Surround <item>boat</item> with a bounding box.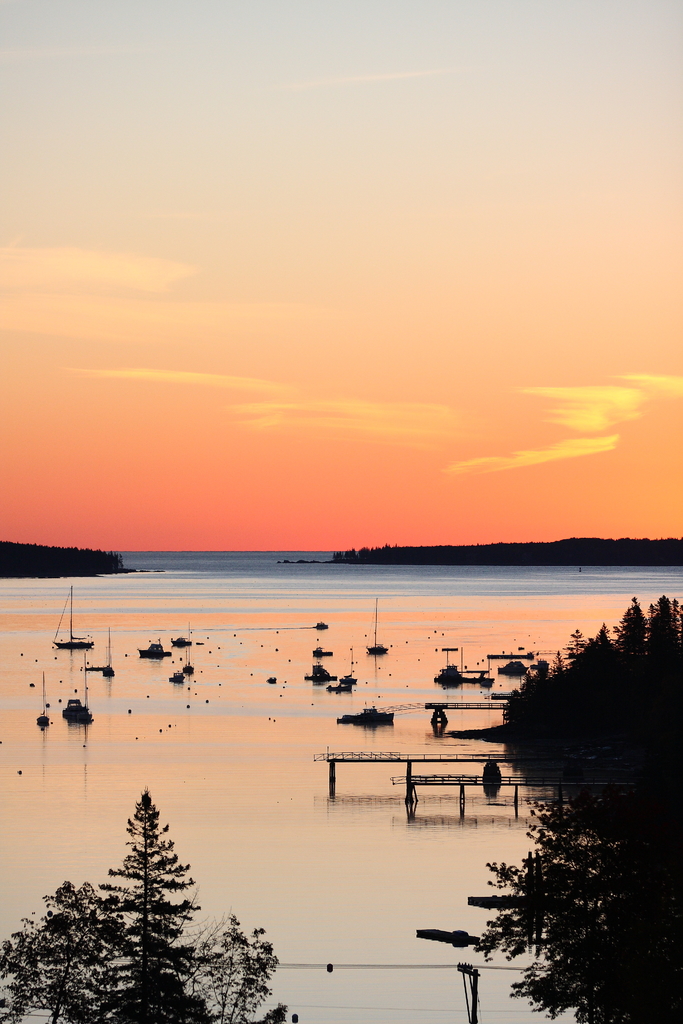
(98, 626, 117, 675).
